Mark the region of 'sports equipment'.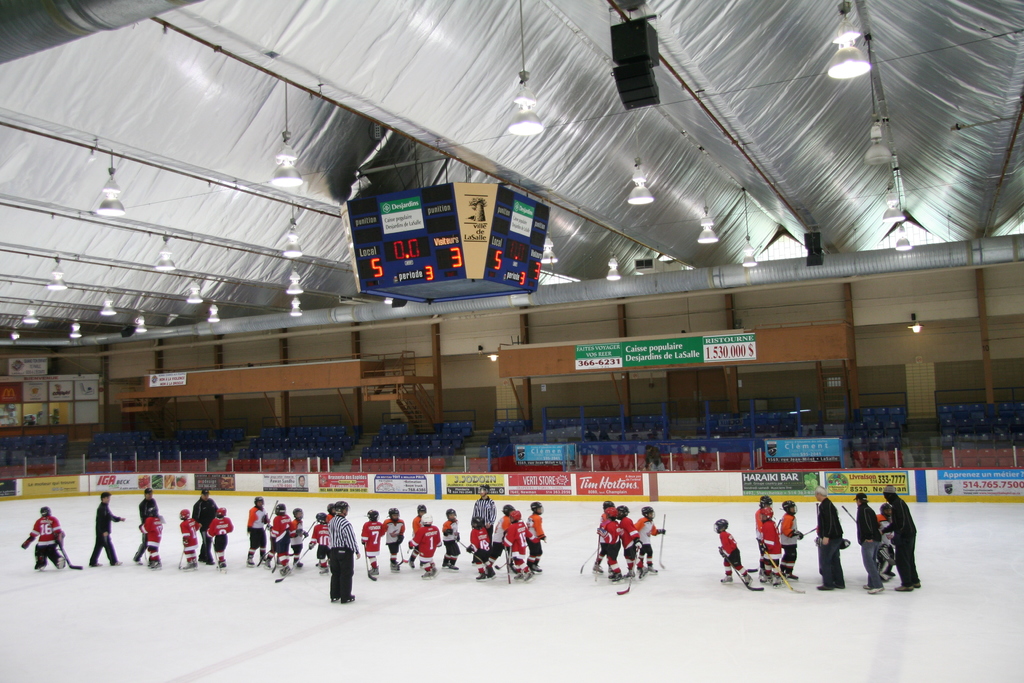
Region: (275,502,285,518).
